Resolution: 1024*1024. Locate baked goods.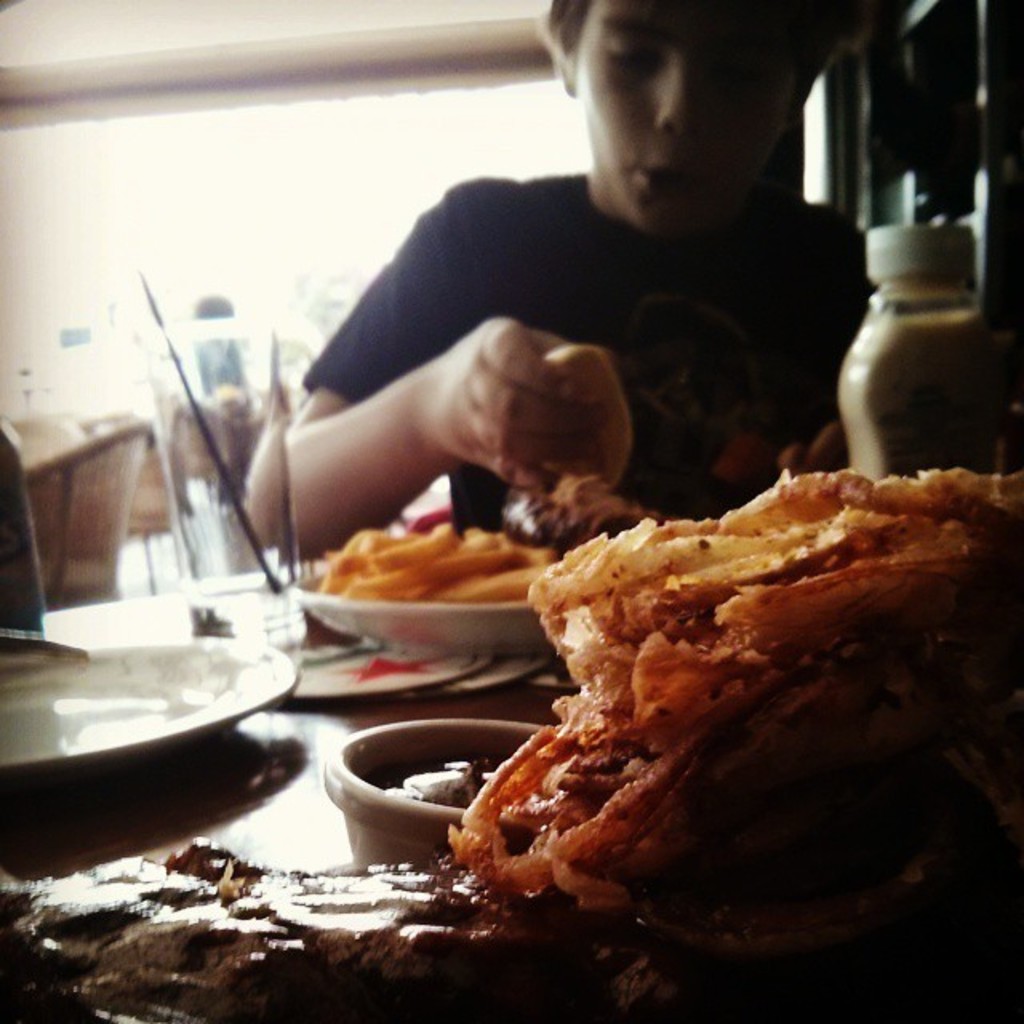
bbox(445, 472, 1022, 930).
